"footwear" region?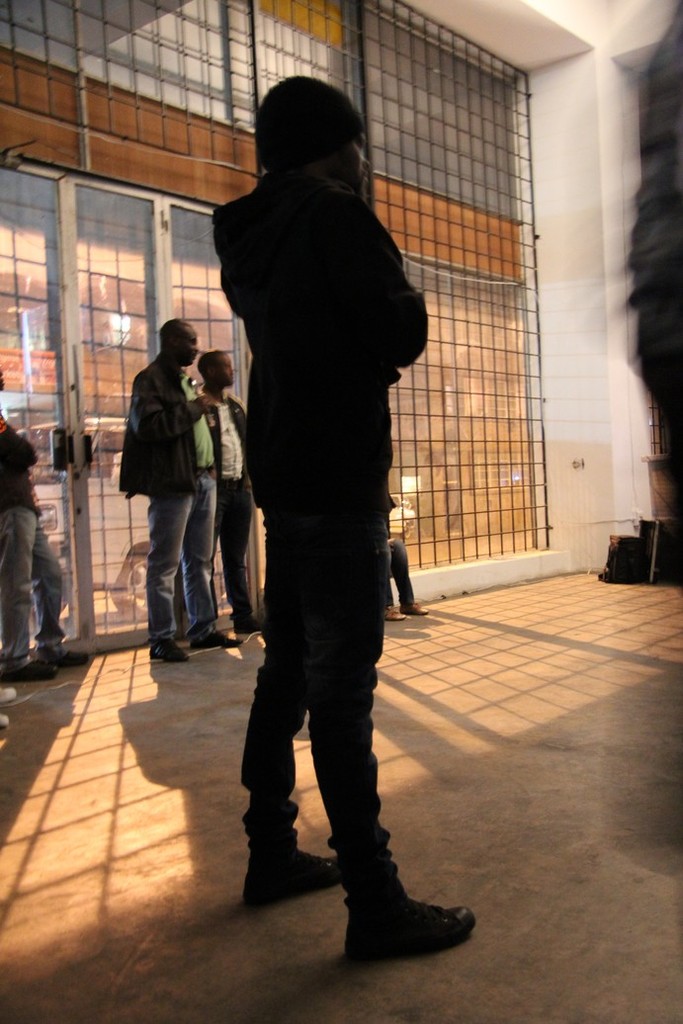
x1=146, y1=637, x2=189, y2=663
